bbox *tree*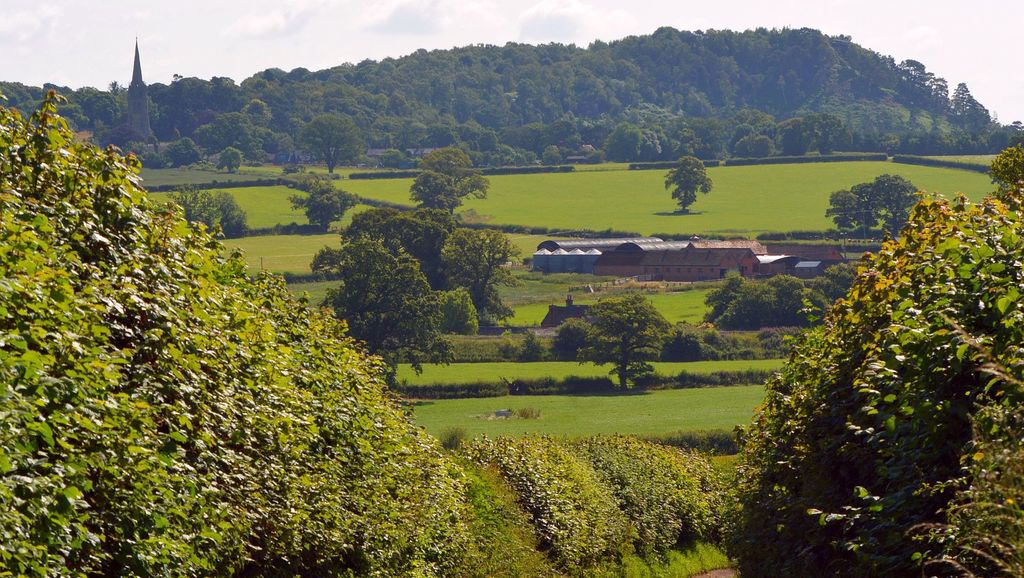
[301,116,359,169]
